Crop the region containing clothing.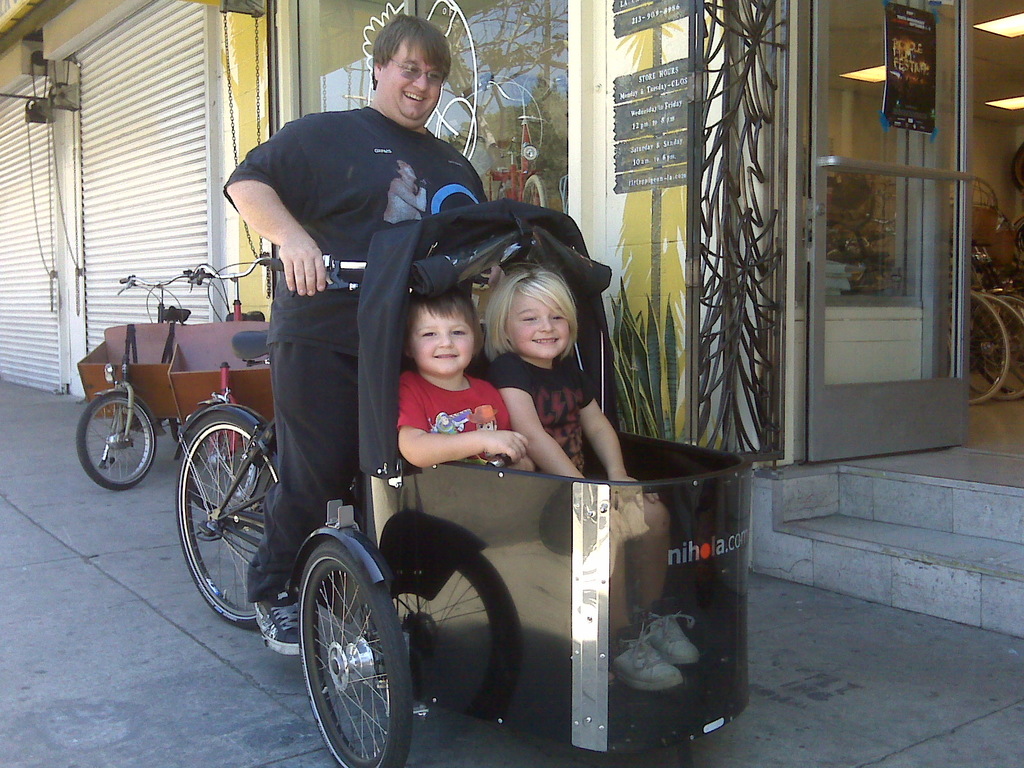
Crop region: bbox=[503, 355, 609, 471].
